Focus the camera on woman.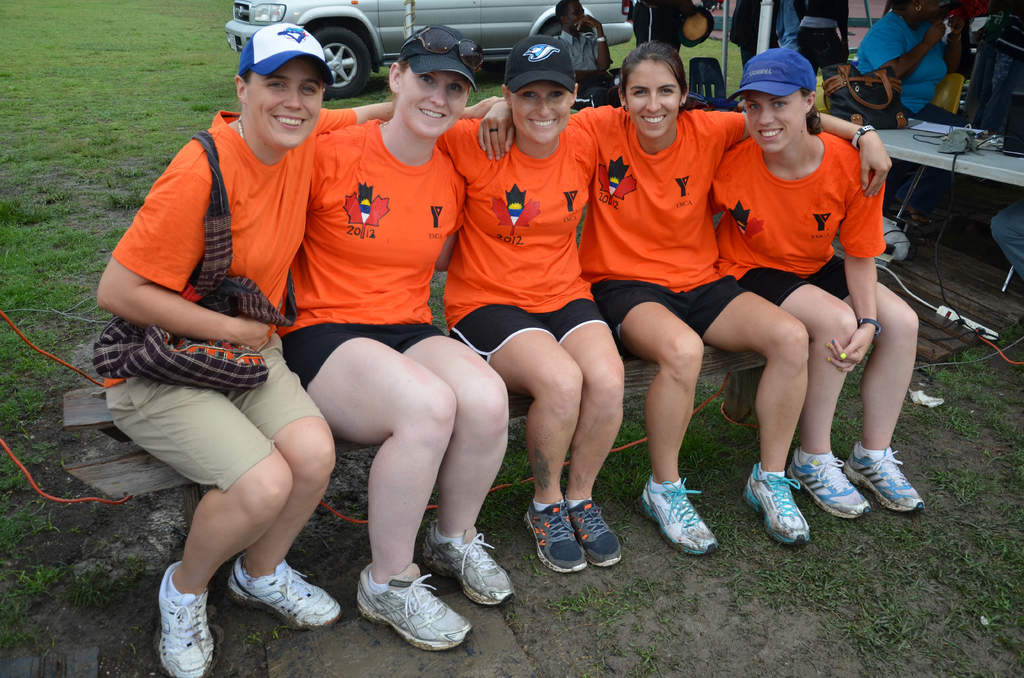
Focus region: (left=853, top=2, right=973, bottom=231).
